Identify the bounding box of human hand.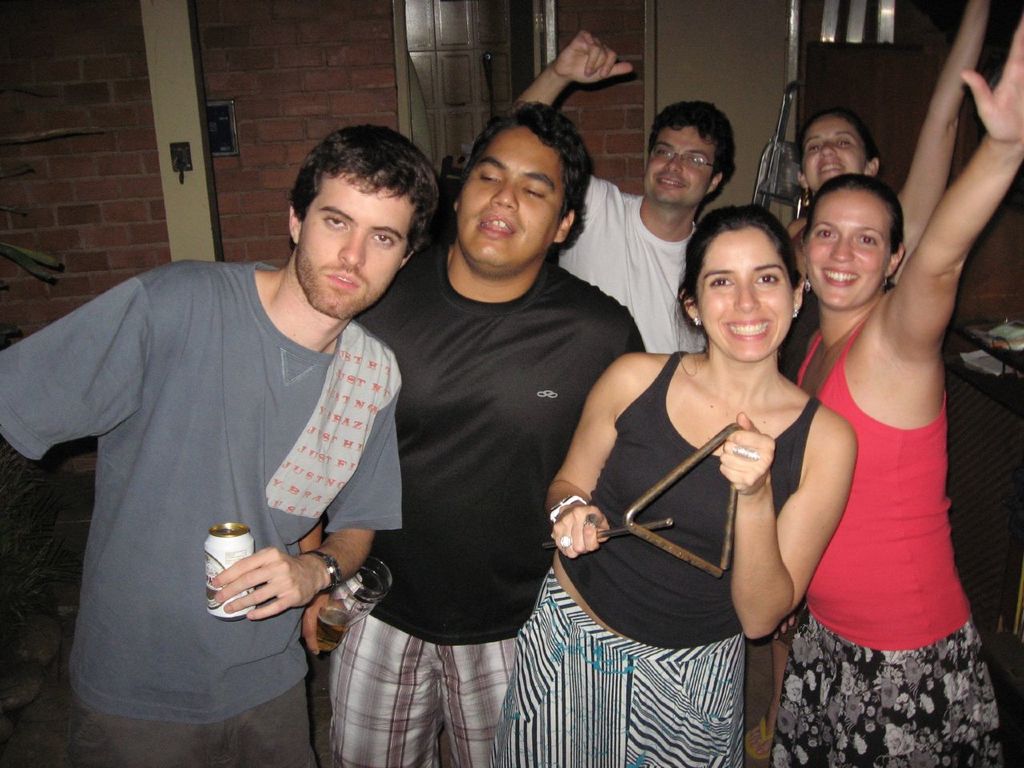
(718,410,778,494).
